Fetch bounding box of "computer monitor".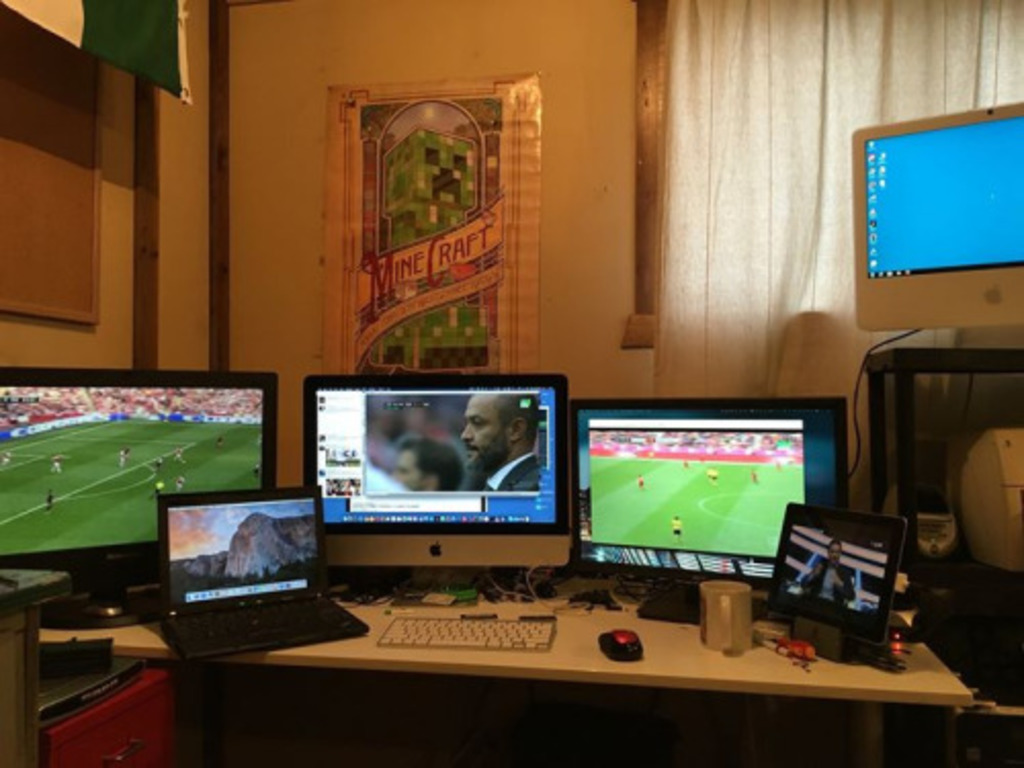
Bbox: <box>563,389,862,629</box>.
